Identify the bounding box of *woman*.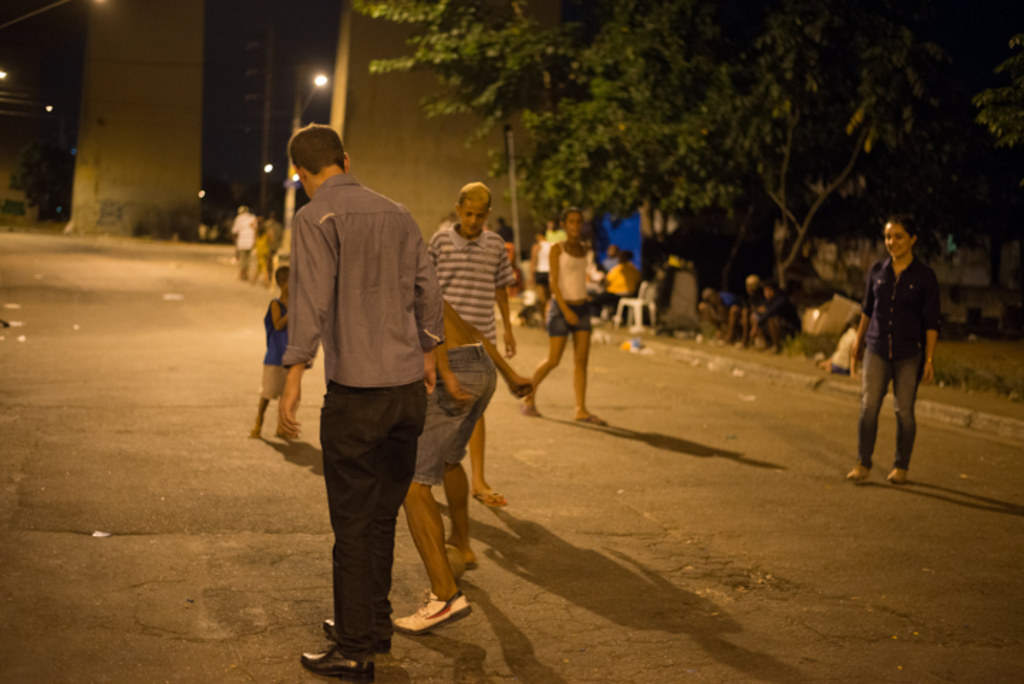
box=[856, 216, 950, 492].
